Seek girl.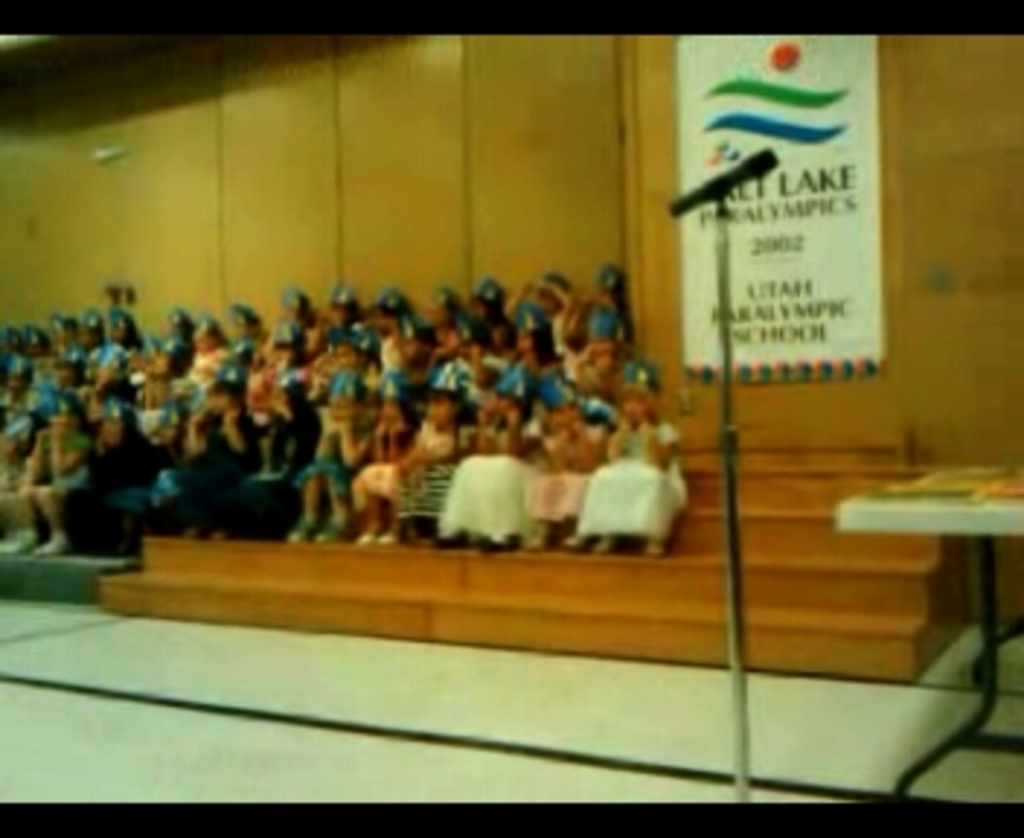
559/256/623/340.
